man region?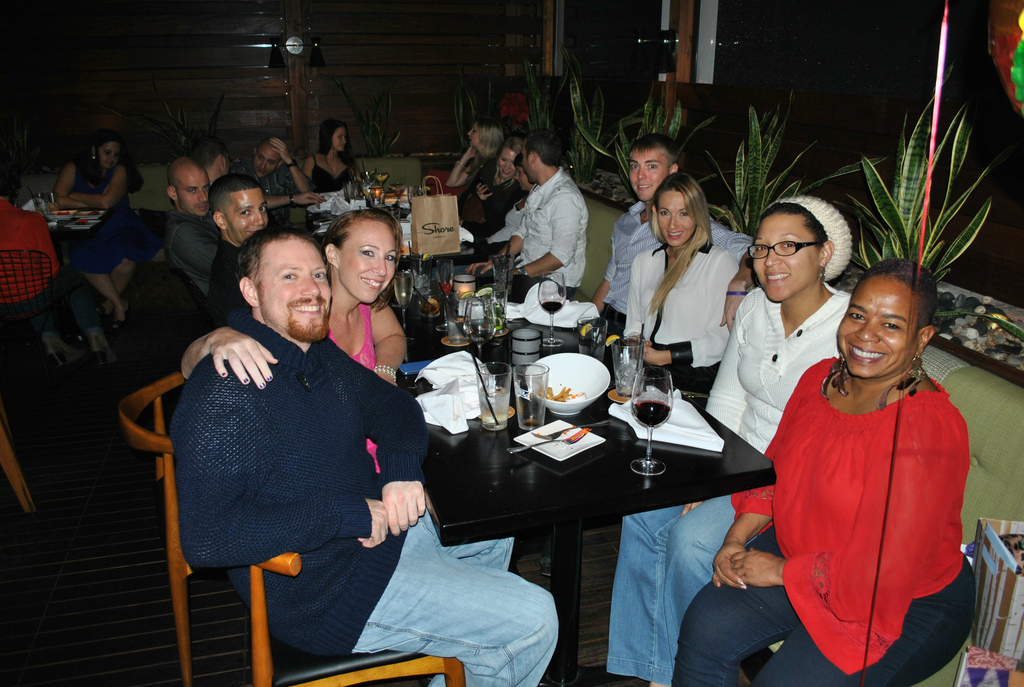
l=182, t=131, r=231, b=190
